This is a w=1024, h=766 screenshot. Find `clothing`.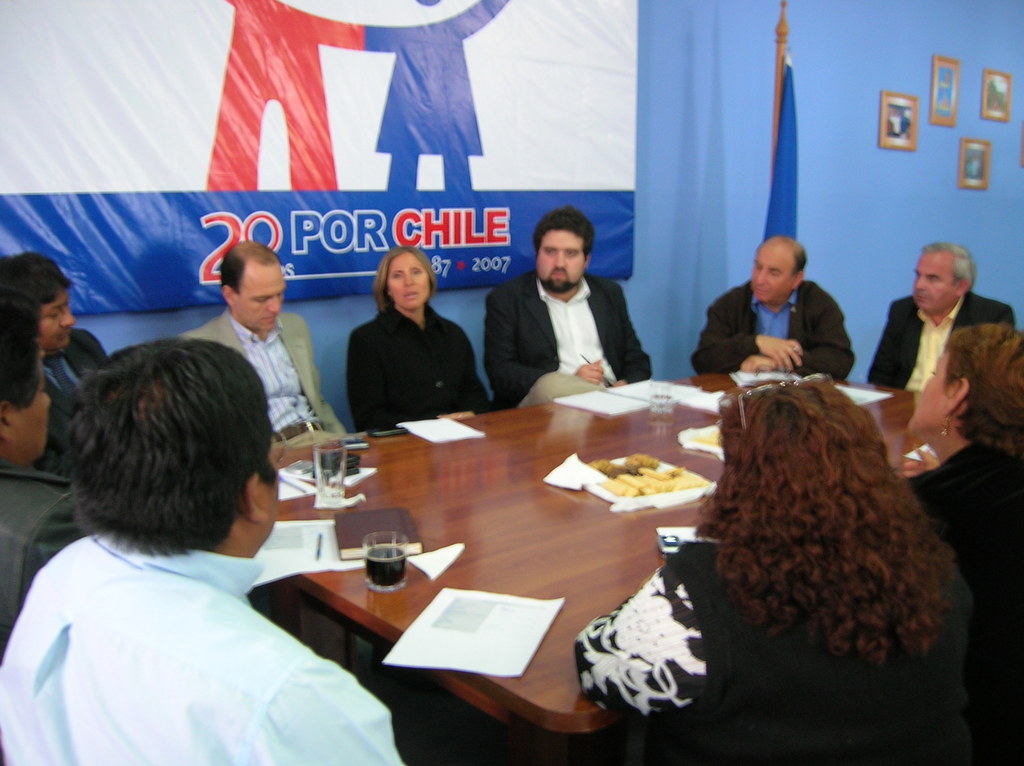
Bounding box: 689:277:858:375.
